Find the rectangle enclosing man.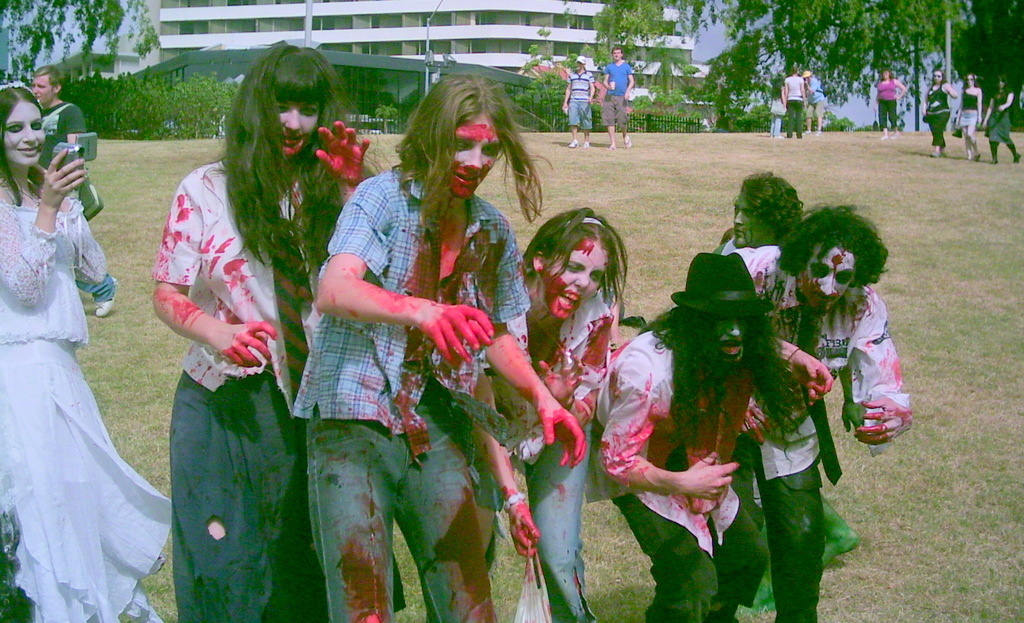
31 63 120 320.
